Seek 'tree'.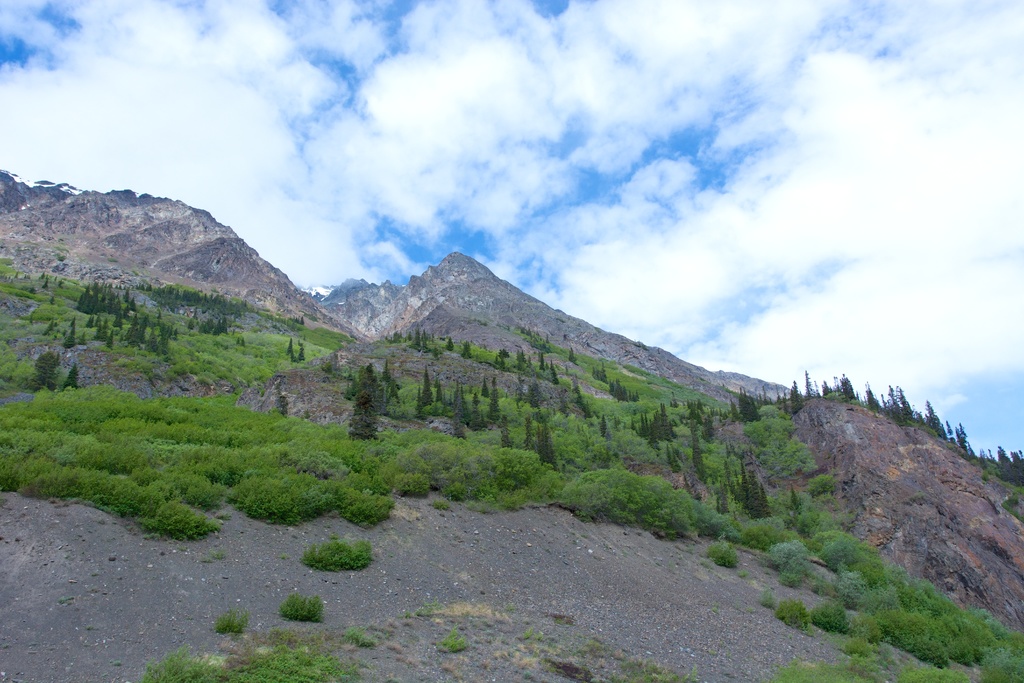
x1=481 y1=377 x2=492 y2=402.
